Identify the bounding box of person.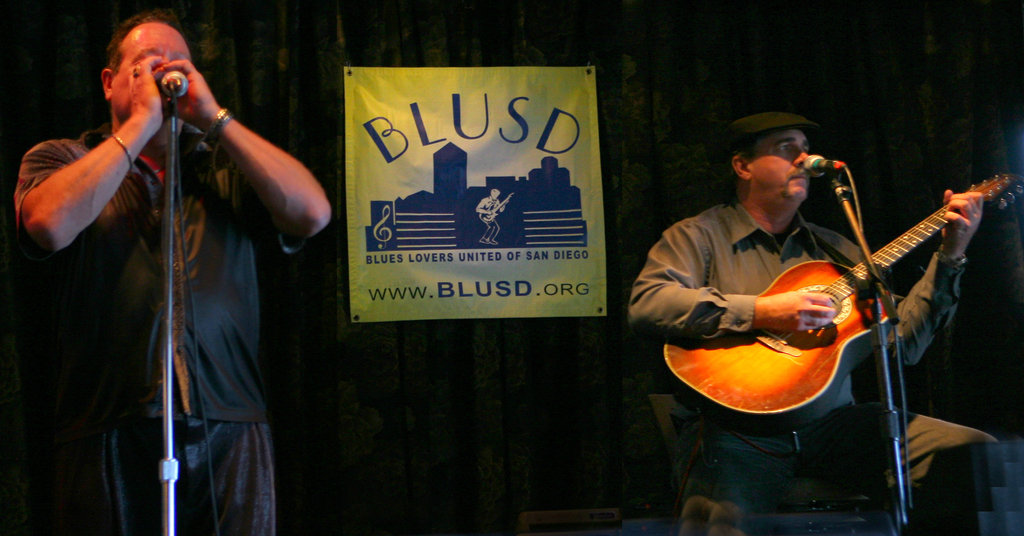
24:8:335:535.
